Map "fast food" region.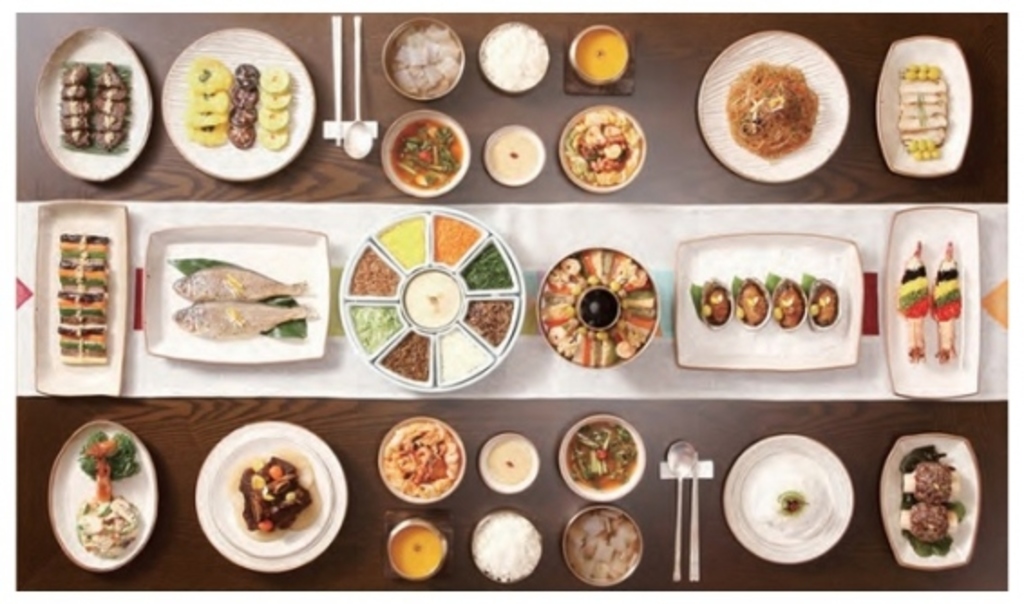
Mapped to (892, 246, 937, 362).
